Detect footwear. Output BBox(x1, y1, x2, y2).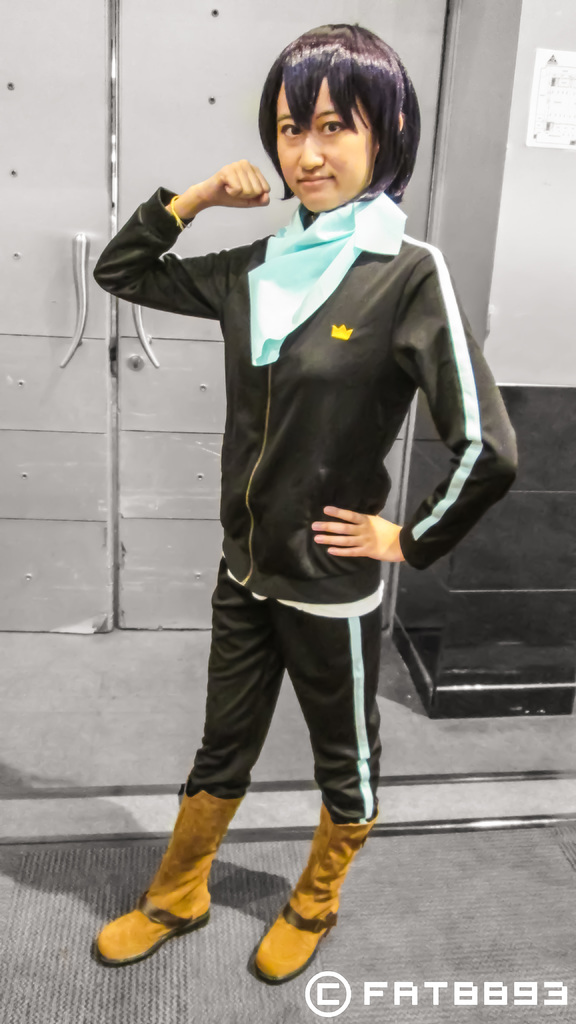
BBox(245, 812, 358, 991).
